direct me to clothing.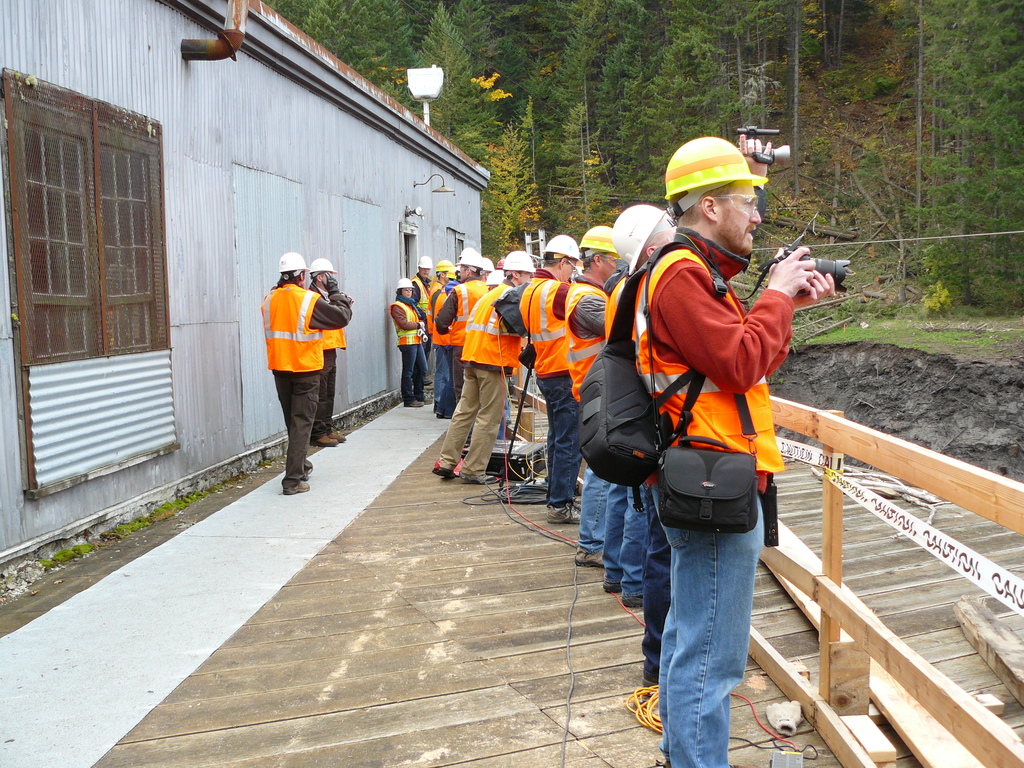
Direction: 632/225/797/767.
